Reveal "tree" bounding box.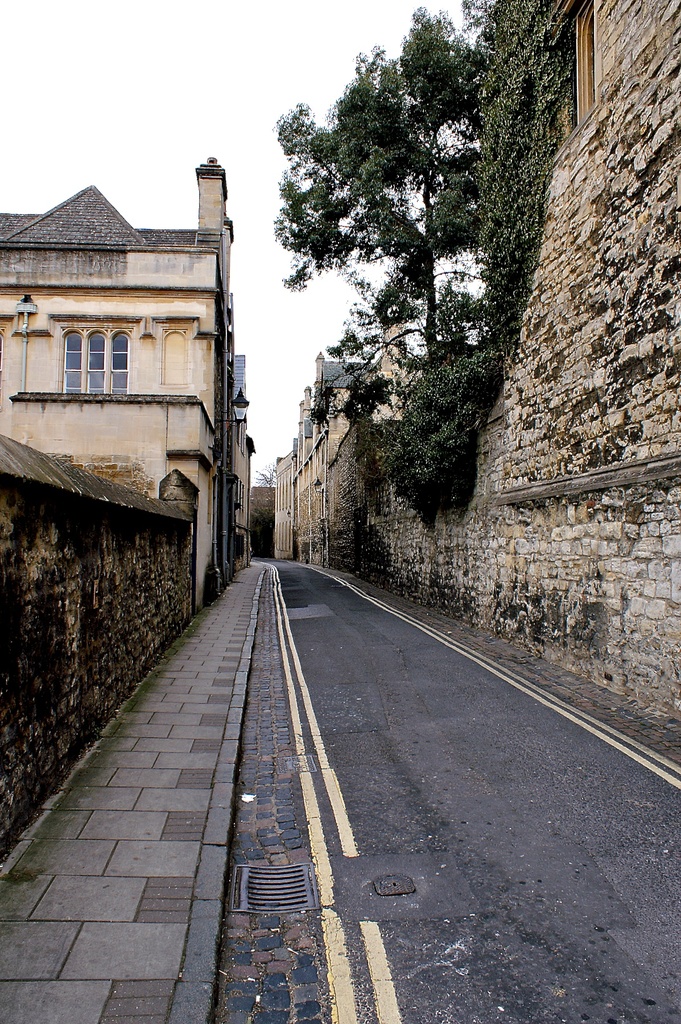
Revealed: bbox=[248, 460, 279, 563].
